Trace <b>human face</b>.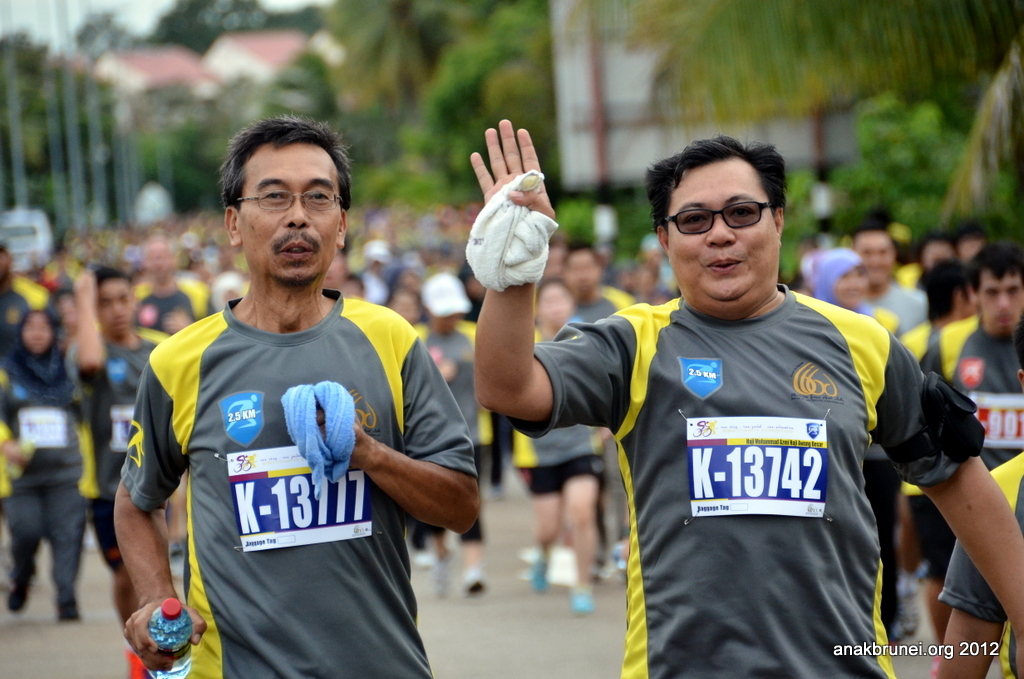
Traced to (left=561, top=250, right=605, bottom=291).
